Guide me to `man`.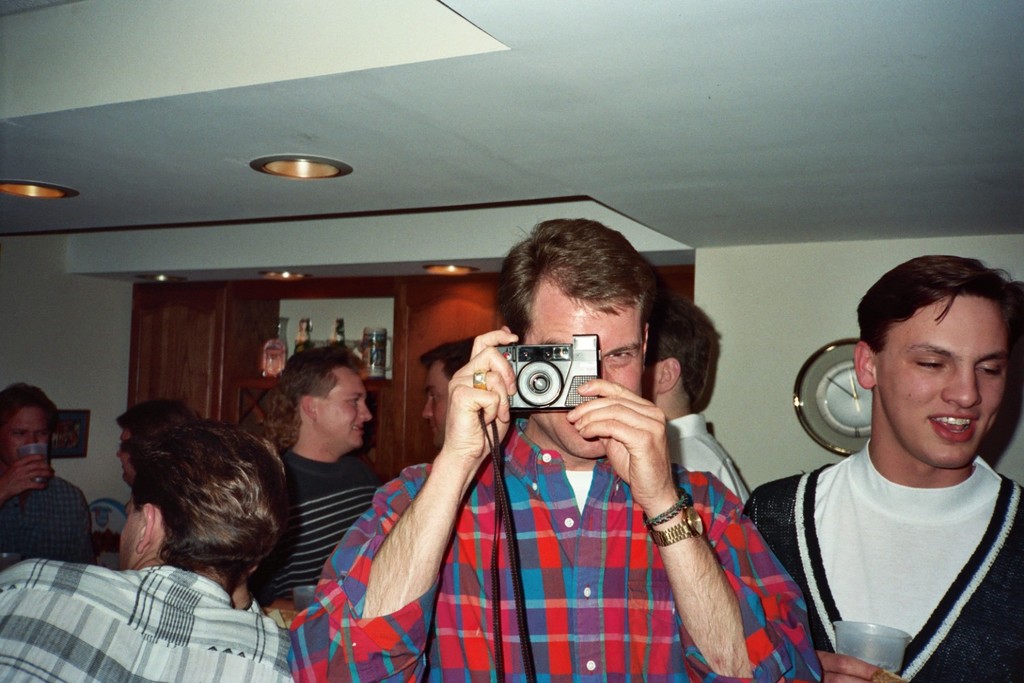
Guidance: locate(758, 254, 1023, 682).
